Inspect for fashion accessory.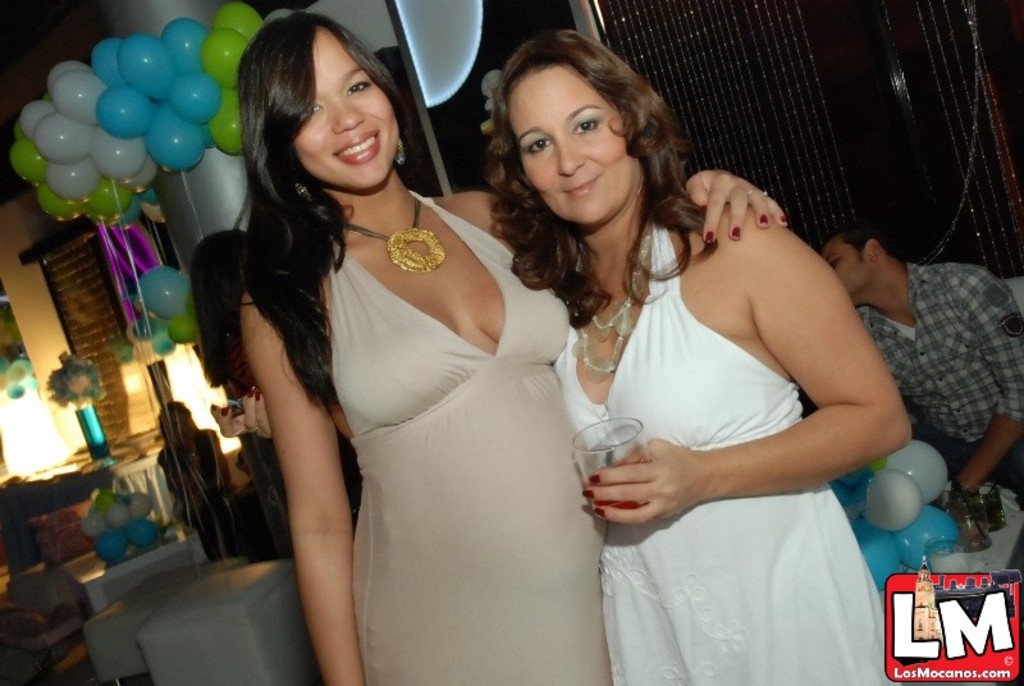
Inspection: l=256, t=392, r=260, b=398.
